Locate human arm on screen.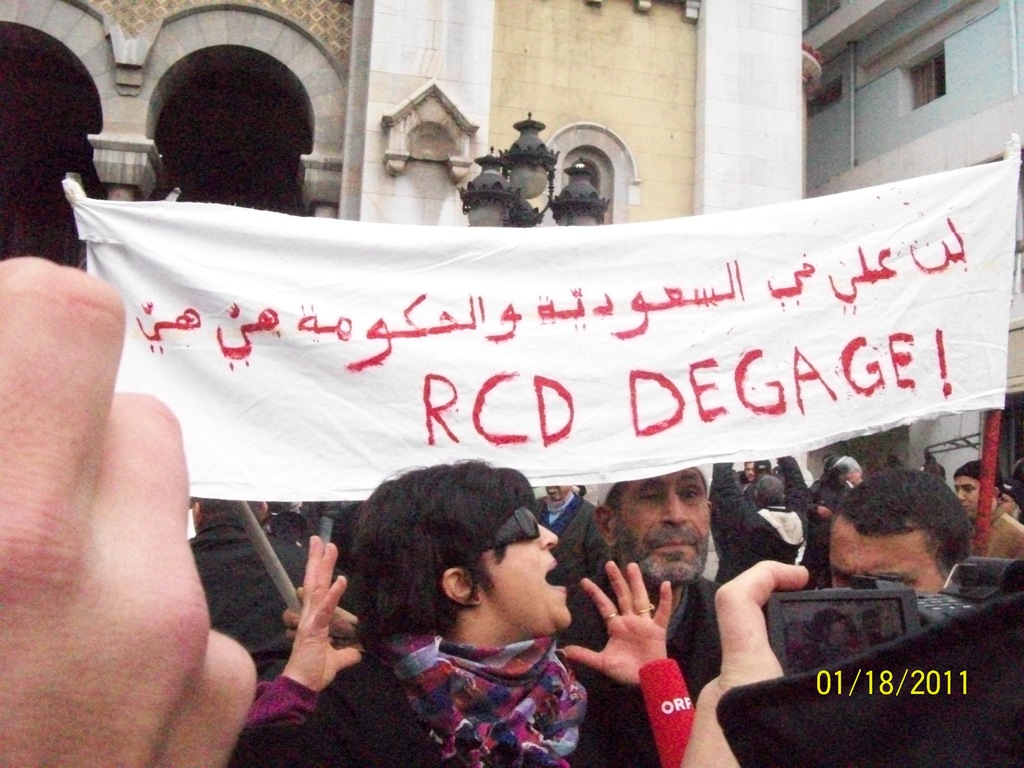
On screen at <bbox>204, 531, 377, 767</bbox>.
